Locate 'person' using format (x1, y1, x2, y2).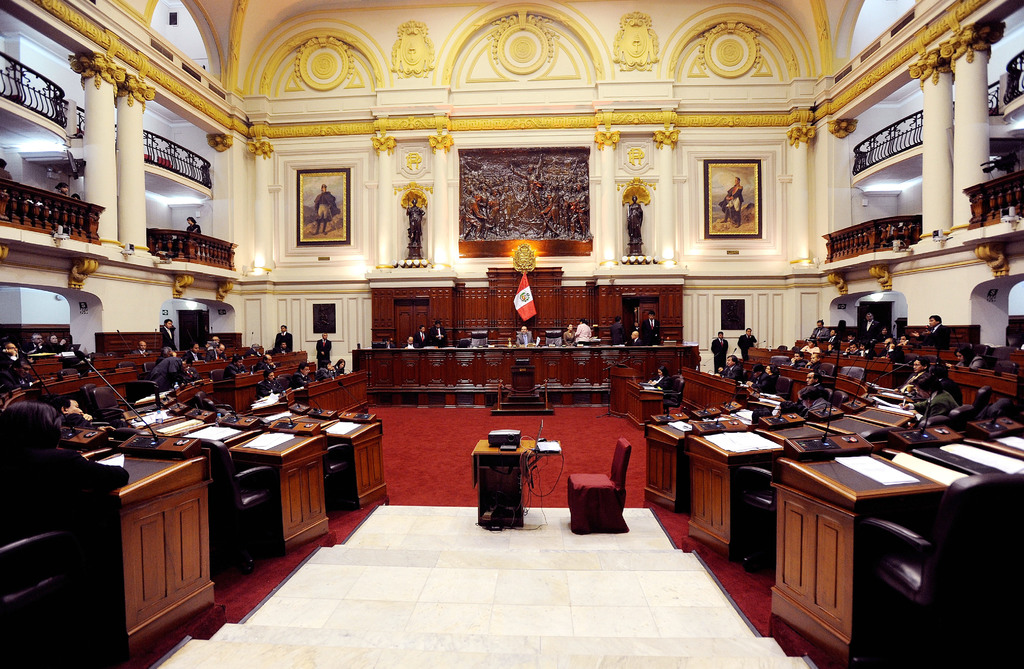
(632, 325, 648, 350).
